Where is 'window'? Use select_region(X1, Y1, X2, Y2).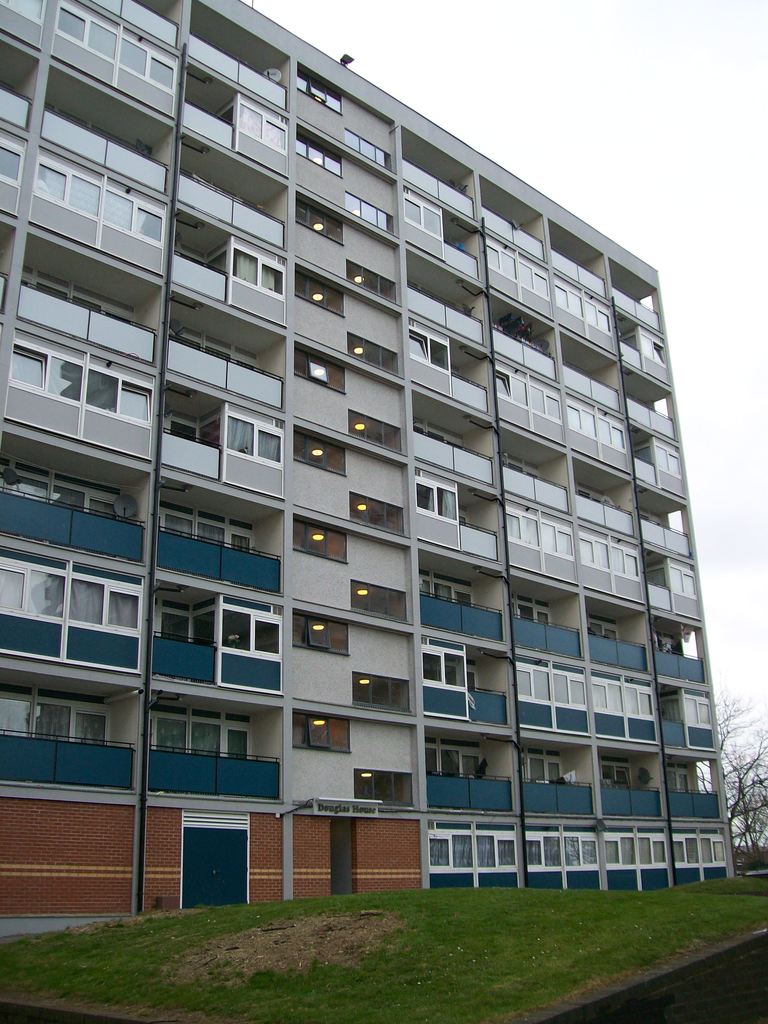
select_region(349, 333, 399, 378).
